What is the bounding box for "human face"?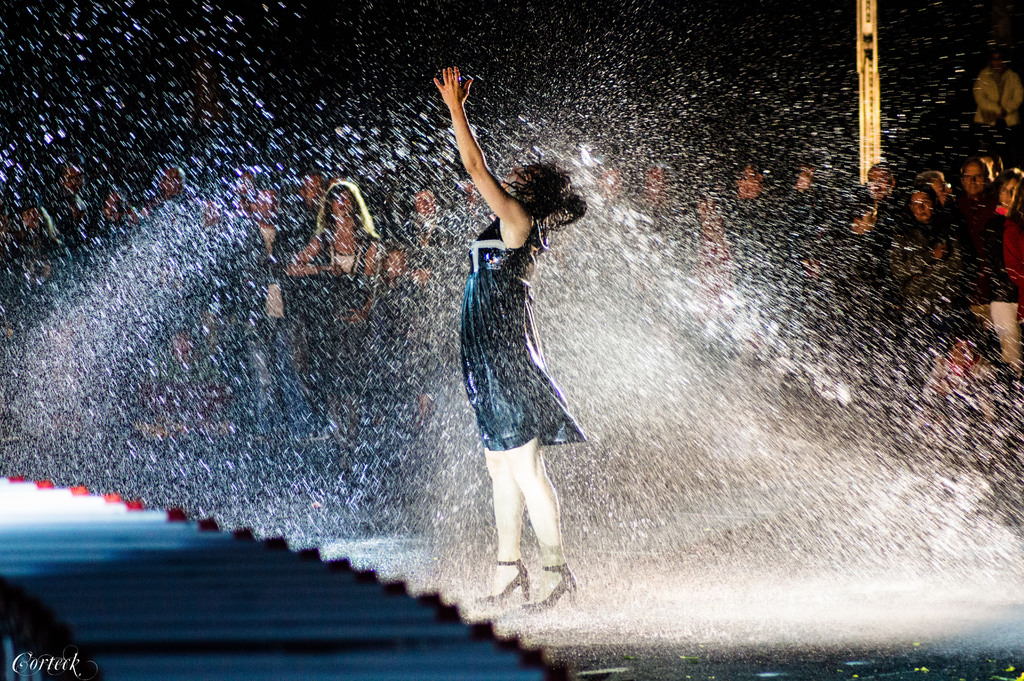
bbox=(738, 165, 767, 202).
